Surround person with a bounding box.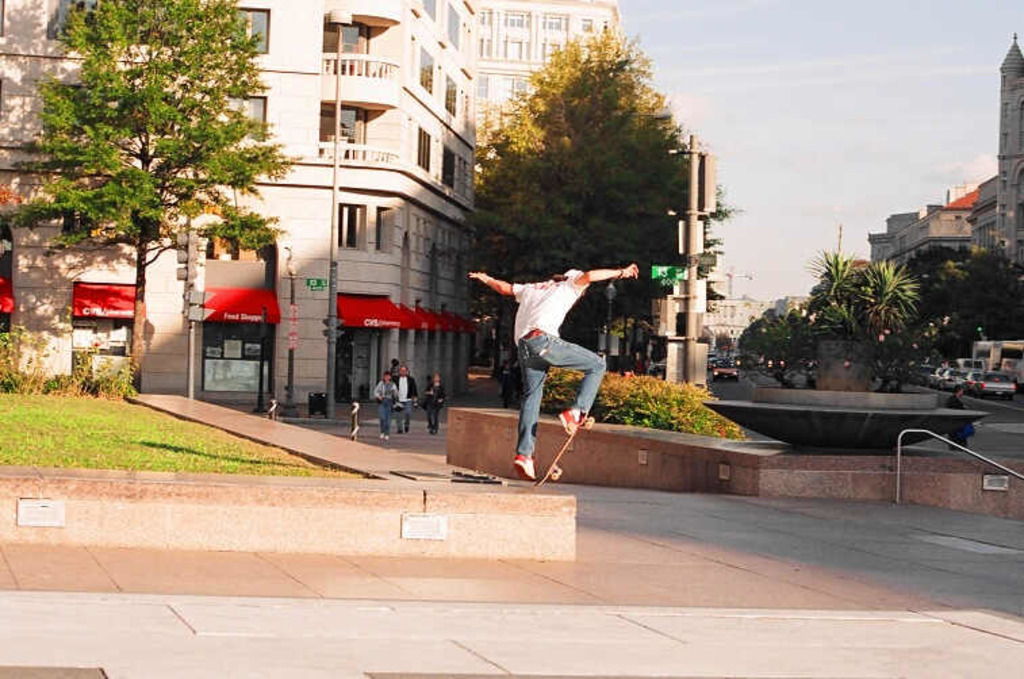
bbox=[484, 231, 634, 479].
